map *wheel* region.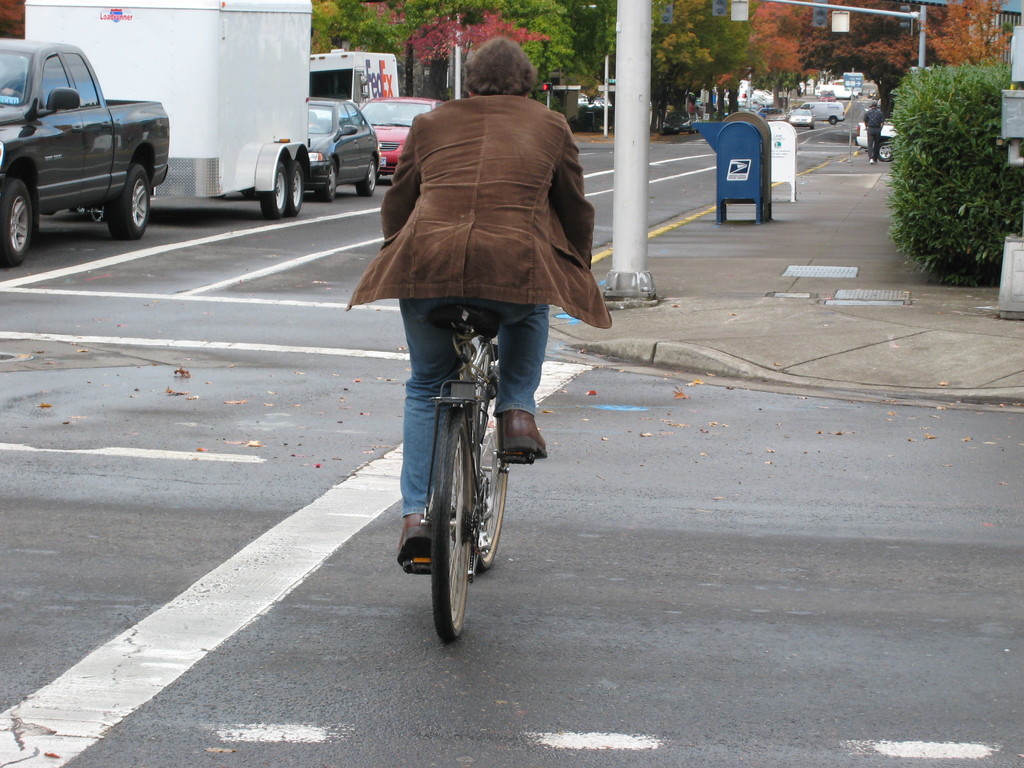
Mapped to pyautogui.locateOnScreen(106, 163, 148, 239).
